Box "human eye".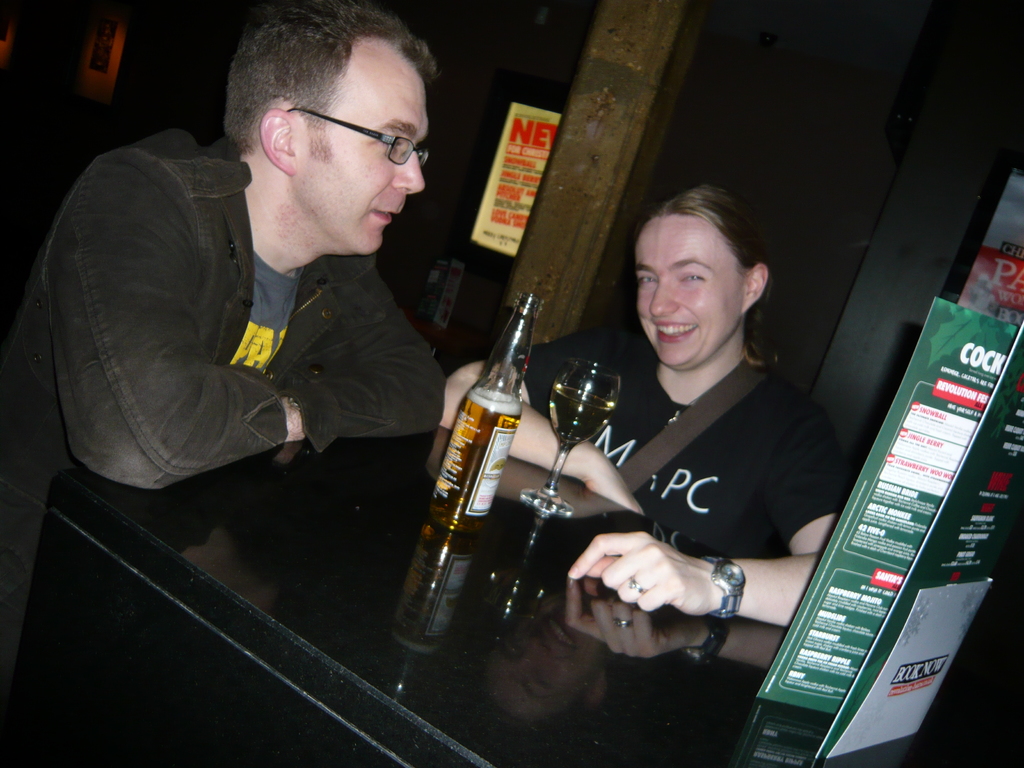
[678, 273, 710, 286].
